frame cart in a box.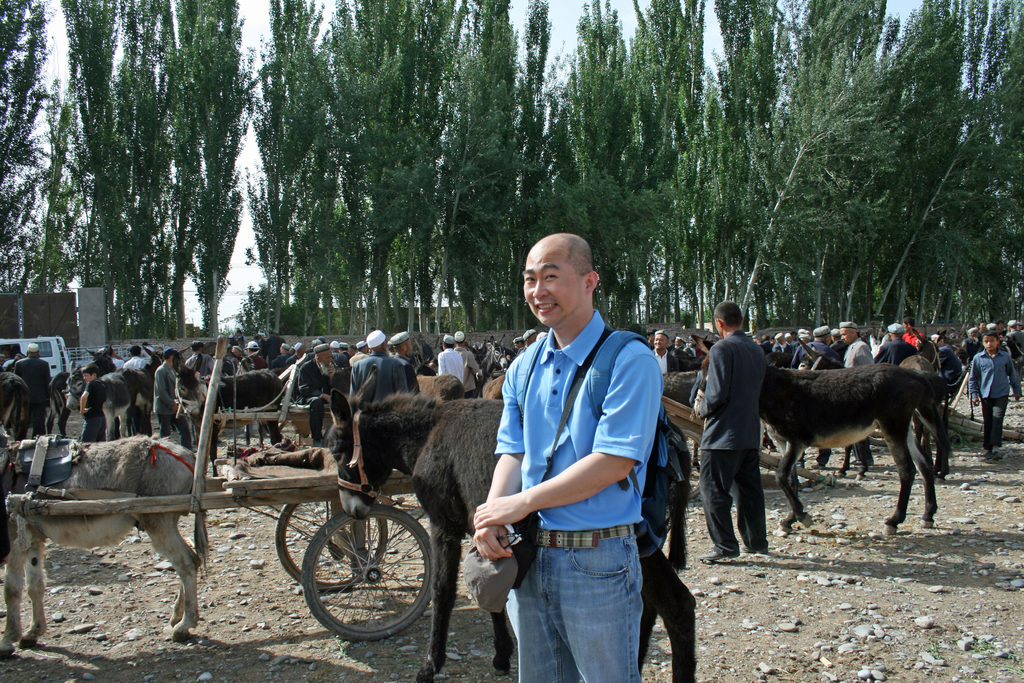
[661,399,836,504].
